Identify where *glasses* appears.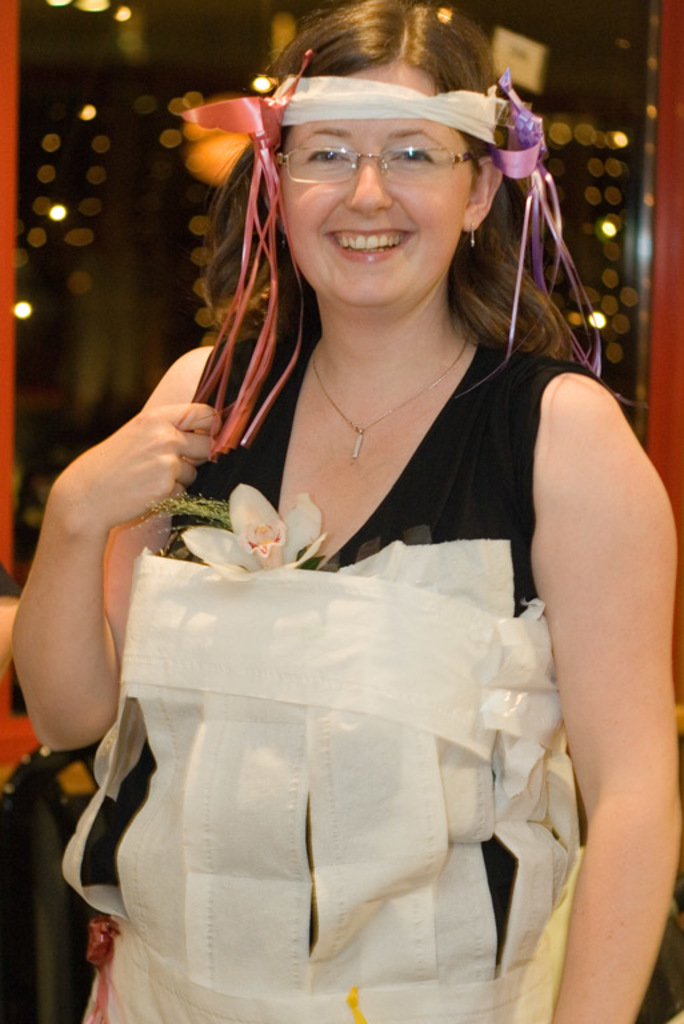
Appears at (x1=267, y1=120, x2=501, y2=205).
